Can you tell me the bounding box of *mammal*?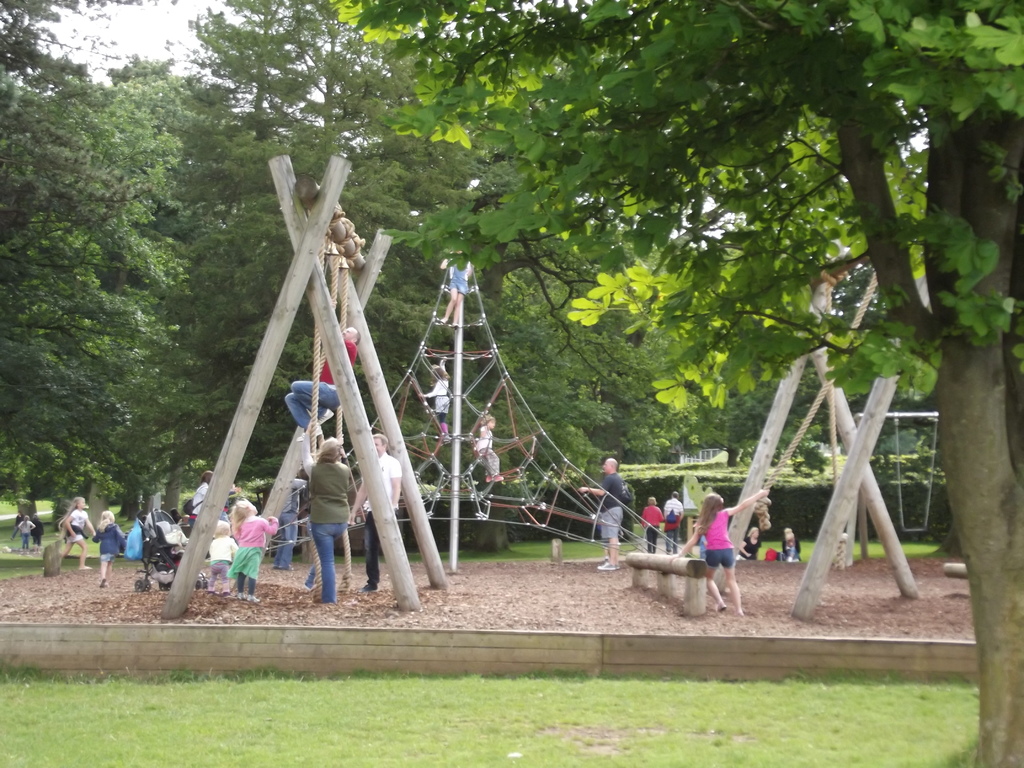
bbox=(580, 456, 620, 570).
